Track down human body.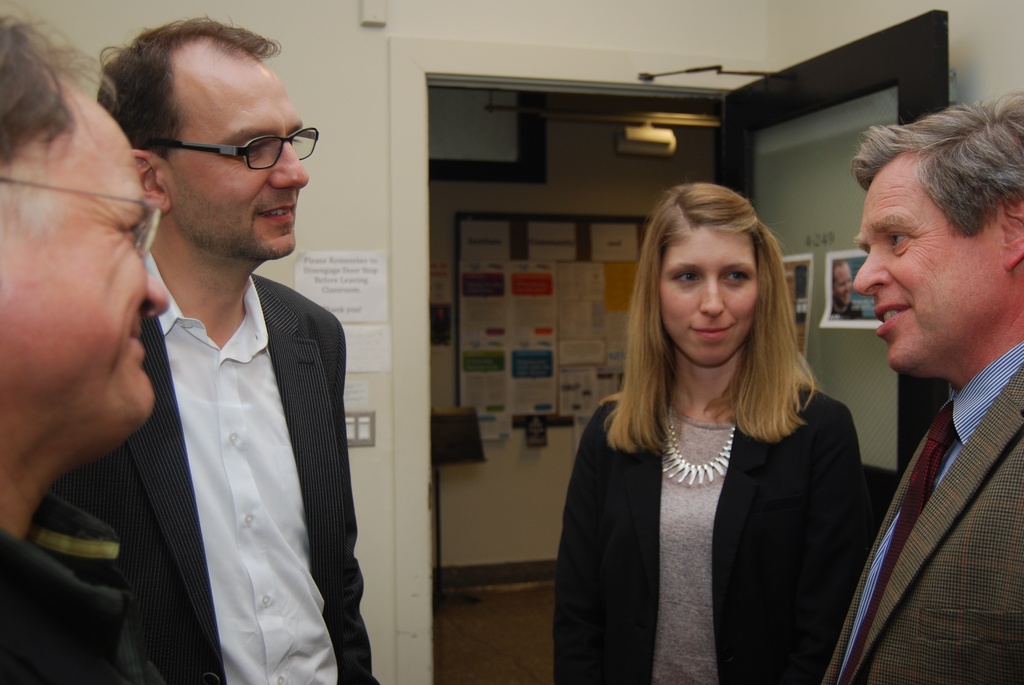
Tracked to 831,258,870,320.
